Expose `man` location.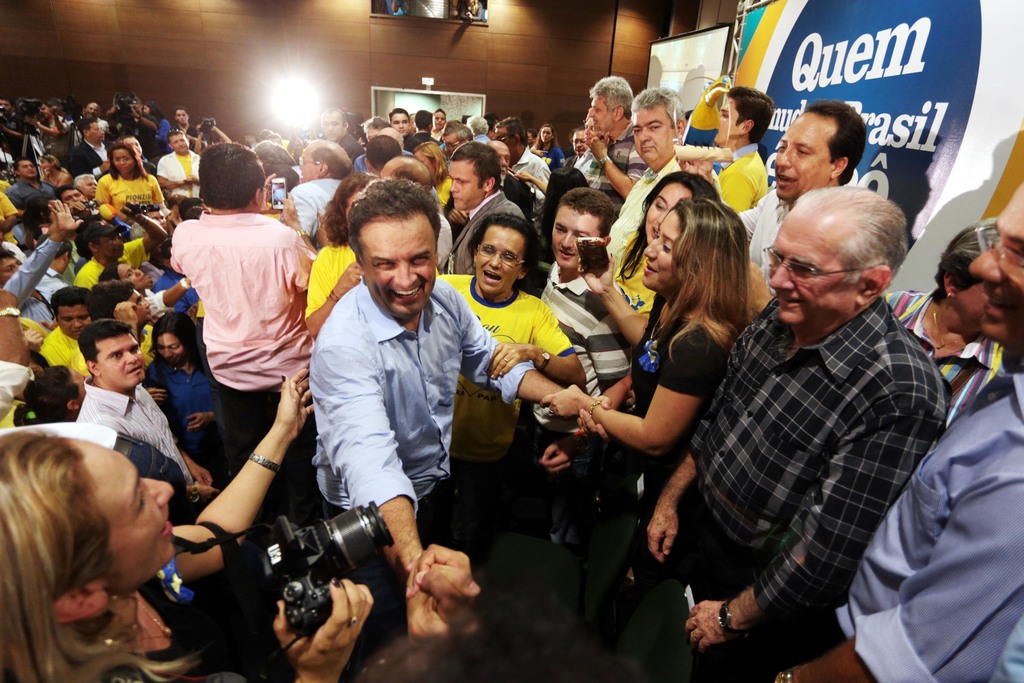
Exposed at left=73, top=202, right=173, bottom=292.
